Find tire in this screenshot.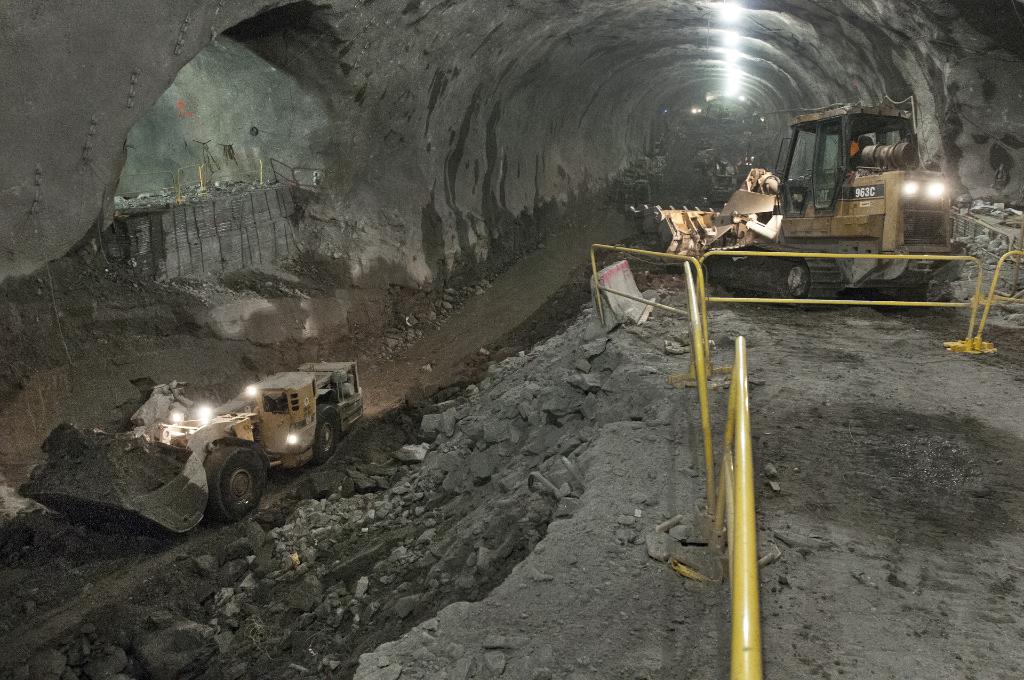
The bounding box for tire is bbox(204, 443, 268, 521).
